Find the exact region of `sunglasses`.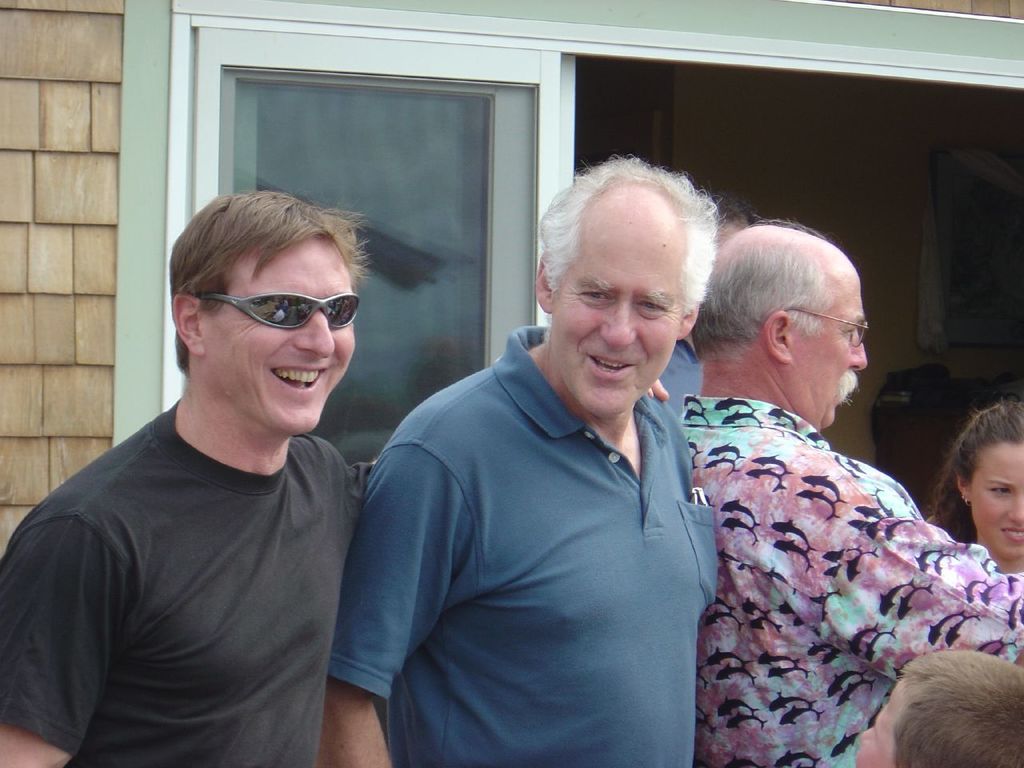
Exact region: 196/291/362/336.
